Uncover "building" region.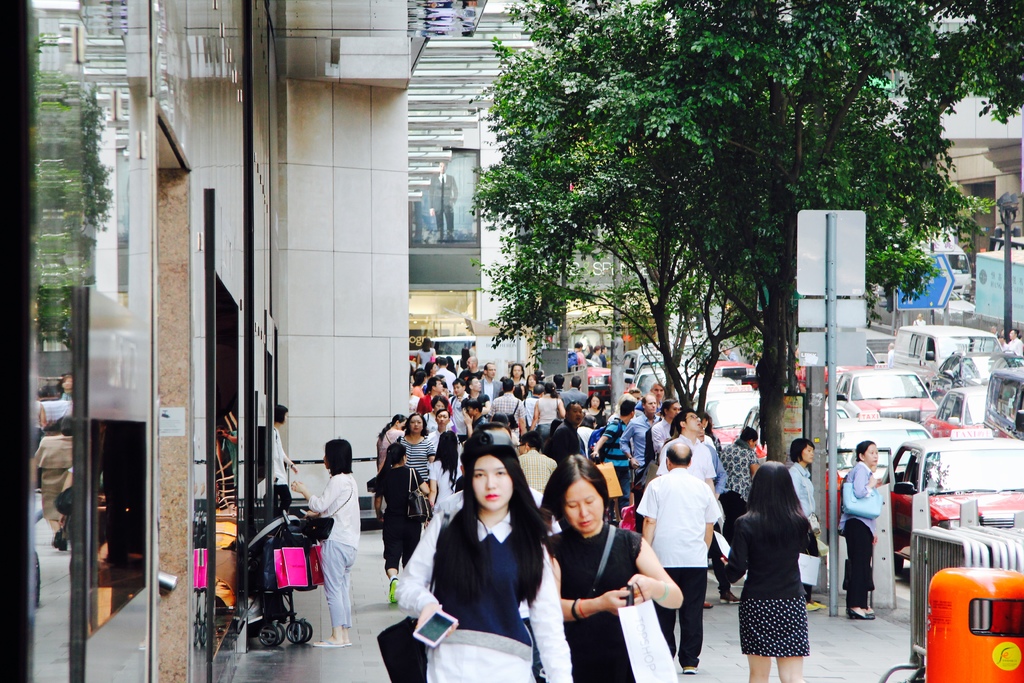
Uncovered: x1=28, y1=0, x2=414, y2=682.
